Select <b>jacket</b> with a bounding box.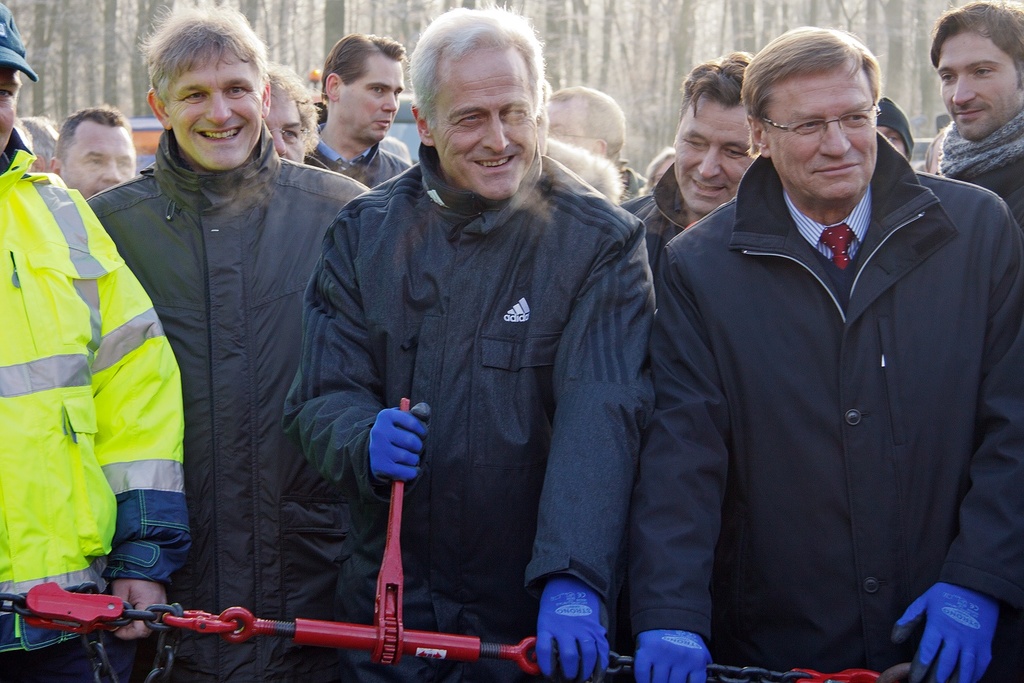
[x1=616, y1=161, x2=692, y2=283].
